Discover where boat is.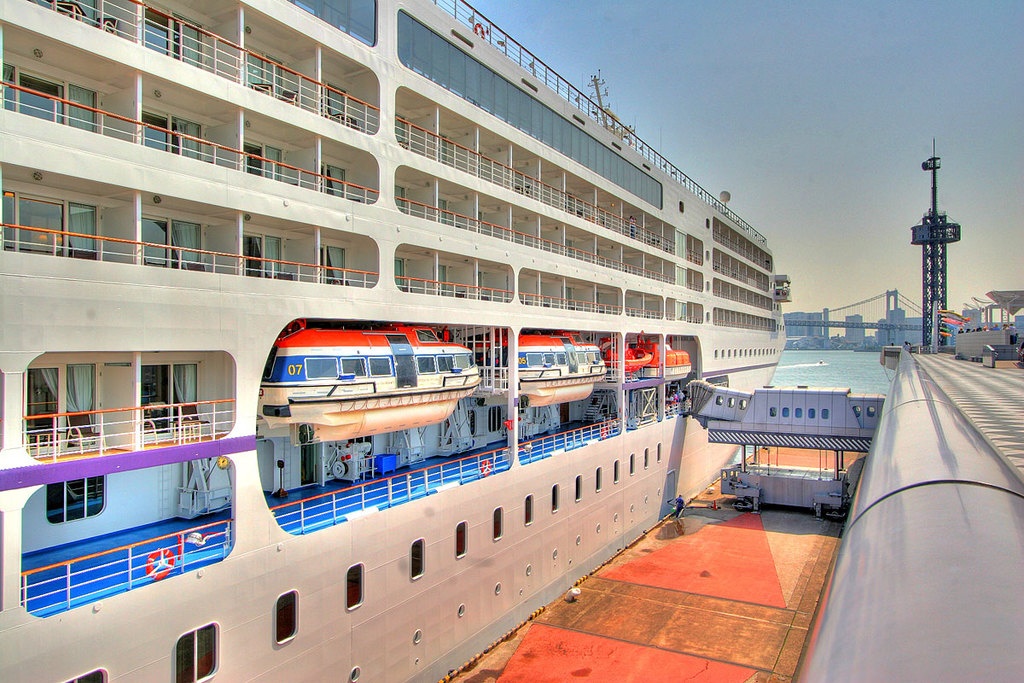
Discovered at rect(22, 131, 815, 628).
